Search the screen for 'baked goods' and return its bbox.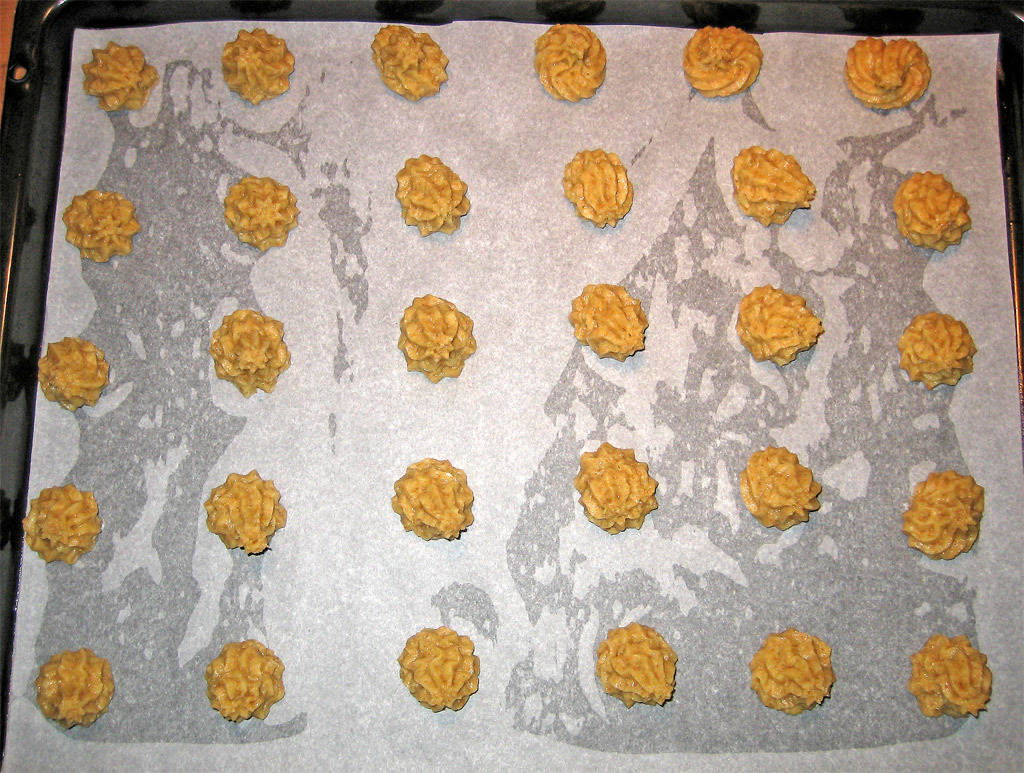
Found: Rect(208, 636, 286, 725).
